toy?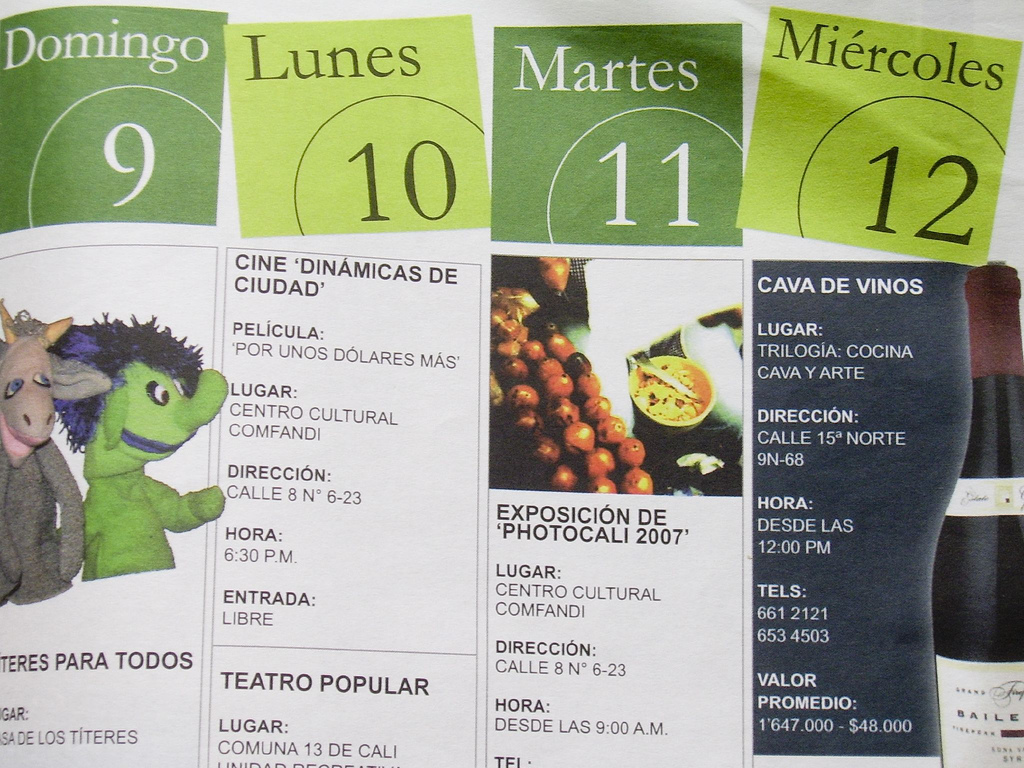
[0, 298, 110, 606]
